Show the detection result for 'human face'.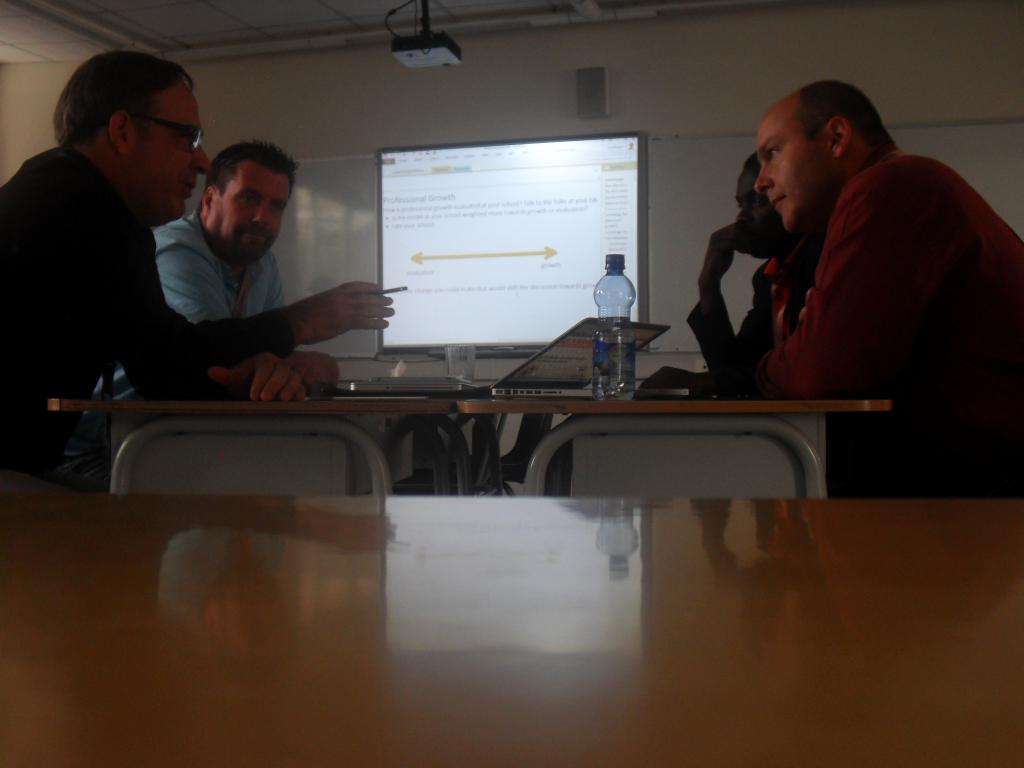
box=[758, 121, 838, 236].
